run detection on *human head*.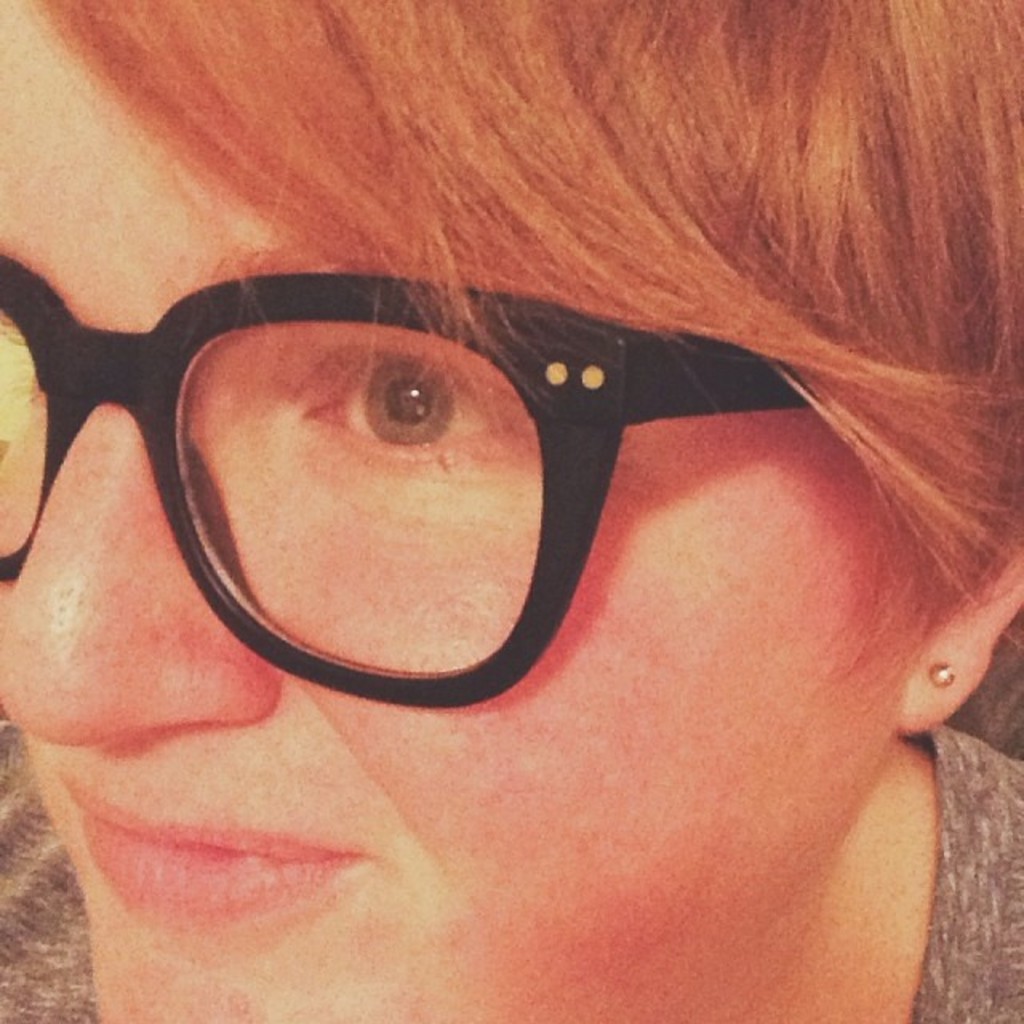
Result: bbox=(0, 0, 1022, 1022).
